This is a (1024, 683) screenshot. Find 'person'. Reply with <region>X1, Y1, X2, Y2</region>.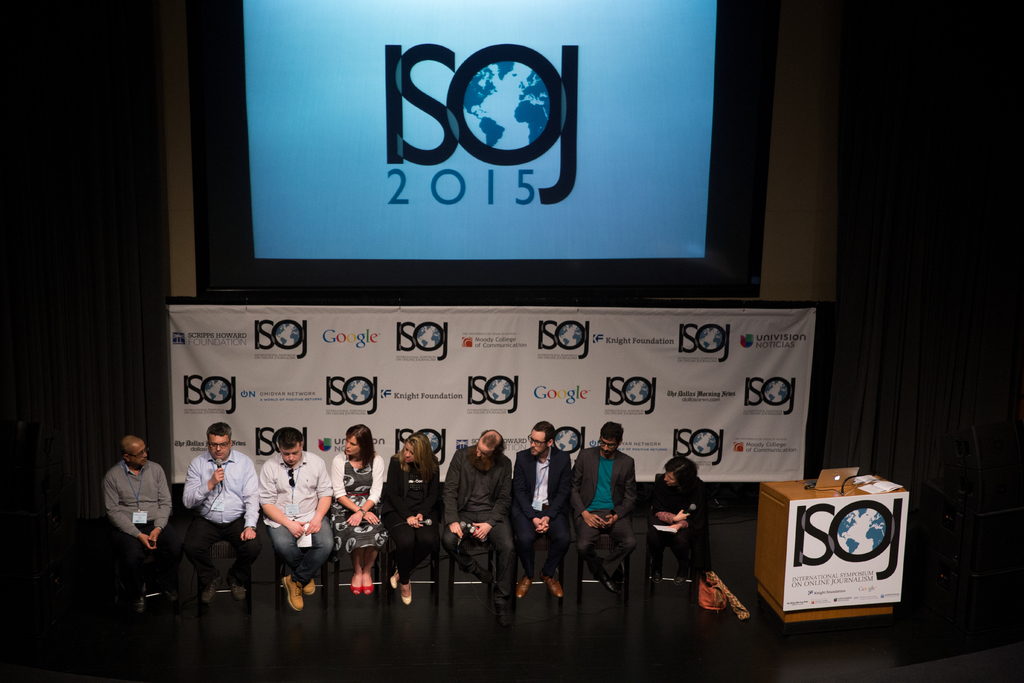
<region>650, 457, 705, 593</region>.
